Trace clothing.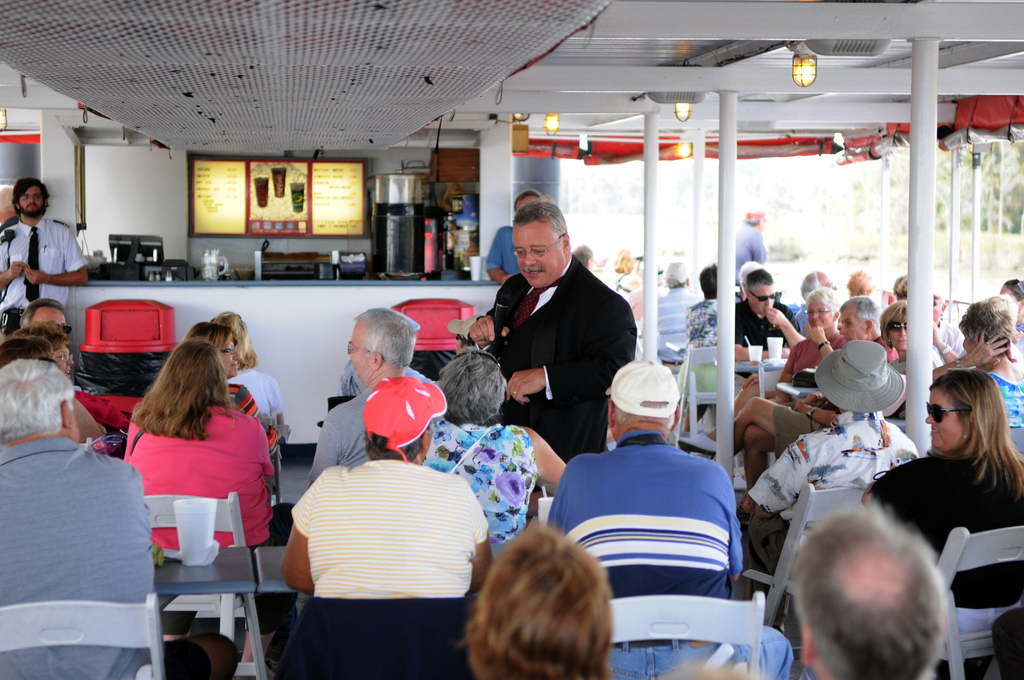
Traced to x1=231 y1=384 x2=261 y2=422.
